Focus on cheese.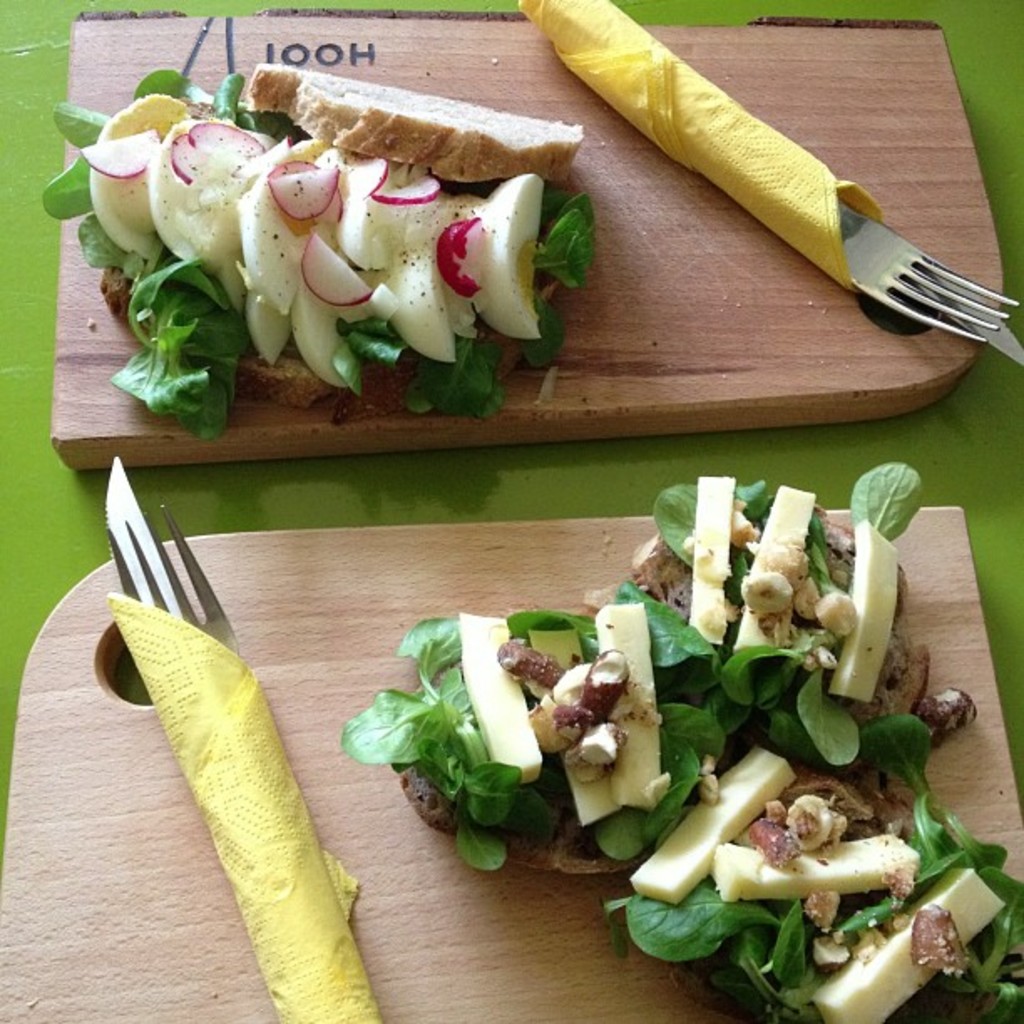
Focused at (77,80,581,400).
